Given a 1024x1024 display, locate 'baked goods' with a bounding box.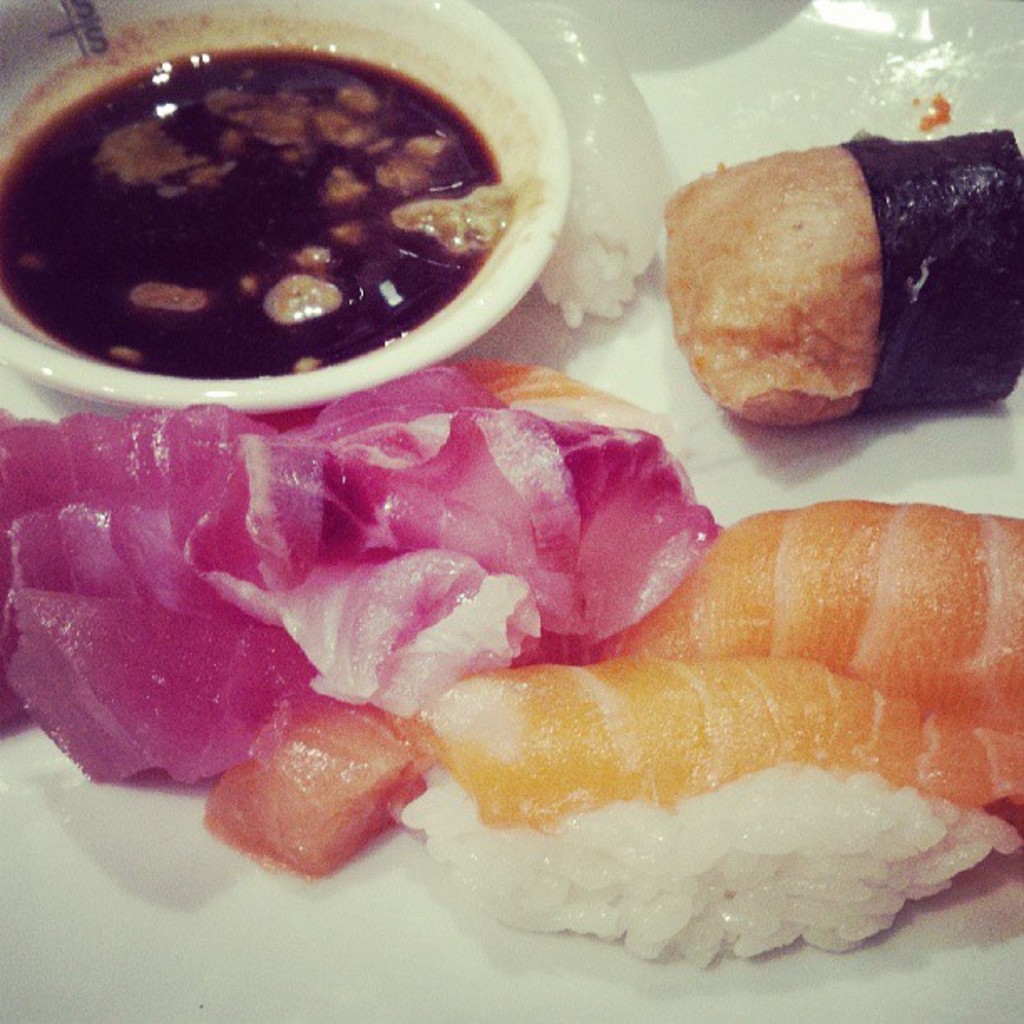
Located: rect(671, 117, 1022, 437).
